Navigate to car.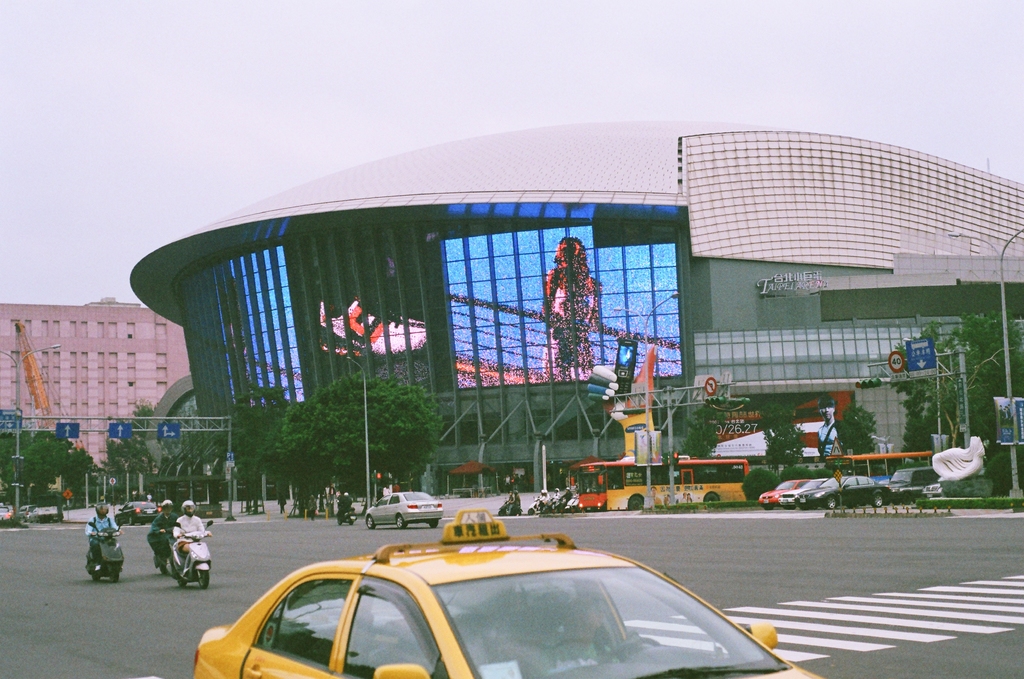
Navigation target: detection(787, 472, 904, 507).
